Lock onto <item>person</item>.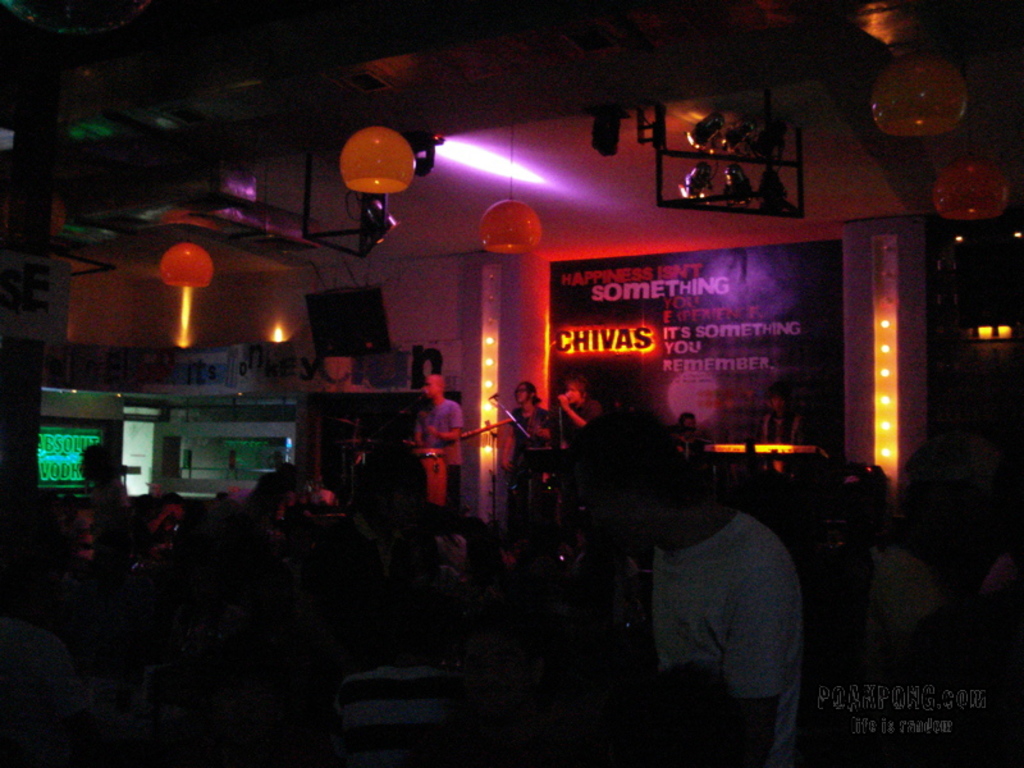
Locked: crop(413, 371, 466, 504).
